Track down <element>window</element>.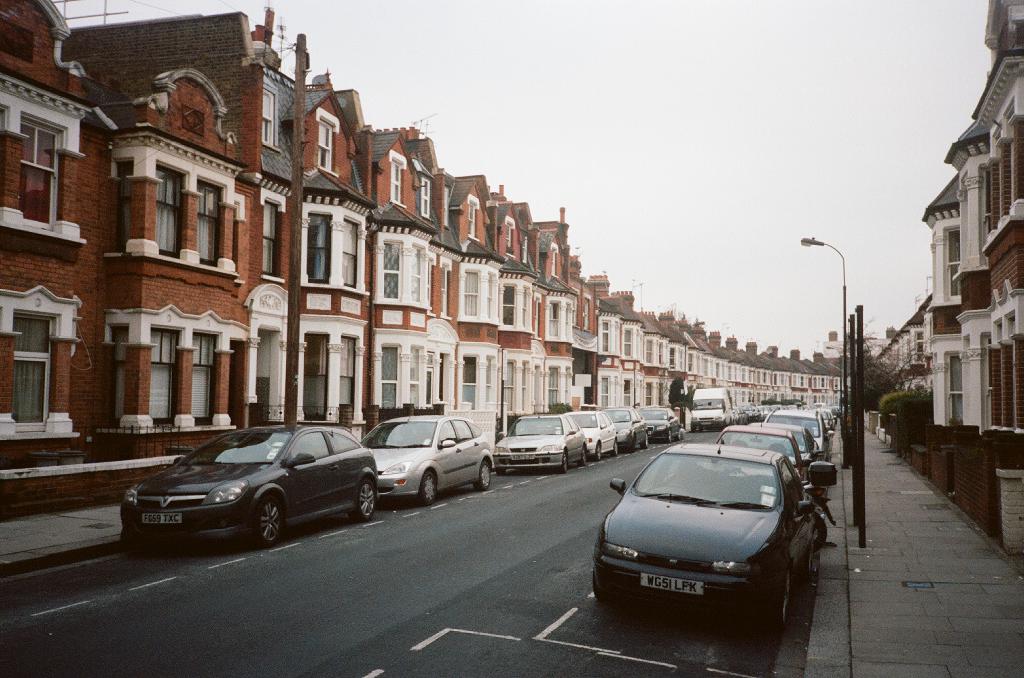
Tracked to pyautogui.locateOnScreen(295, 329, 330, 414).
